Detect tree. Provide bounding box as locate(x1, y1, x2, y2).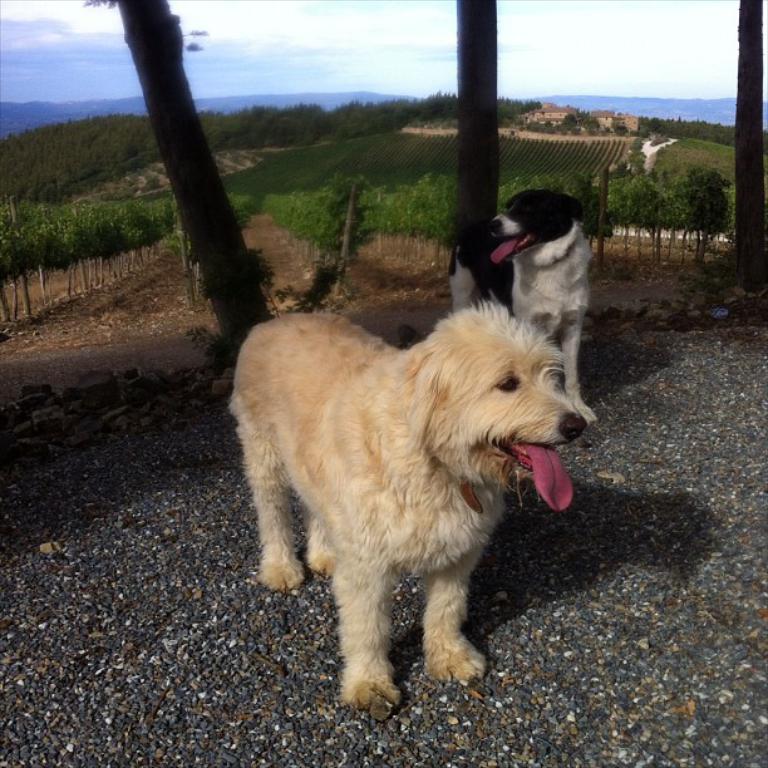
locate(661, 166, 729, 270).
